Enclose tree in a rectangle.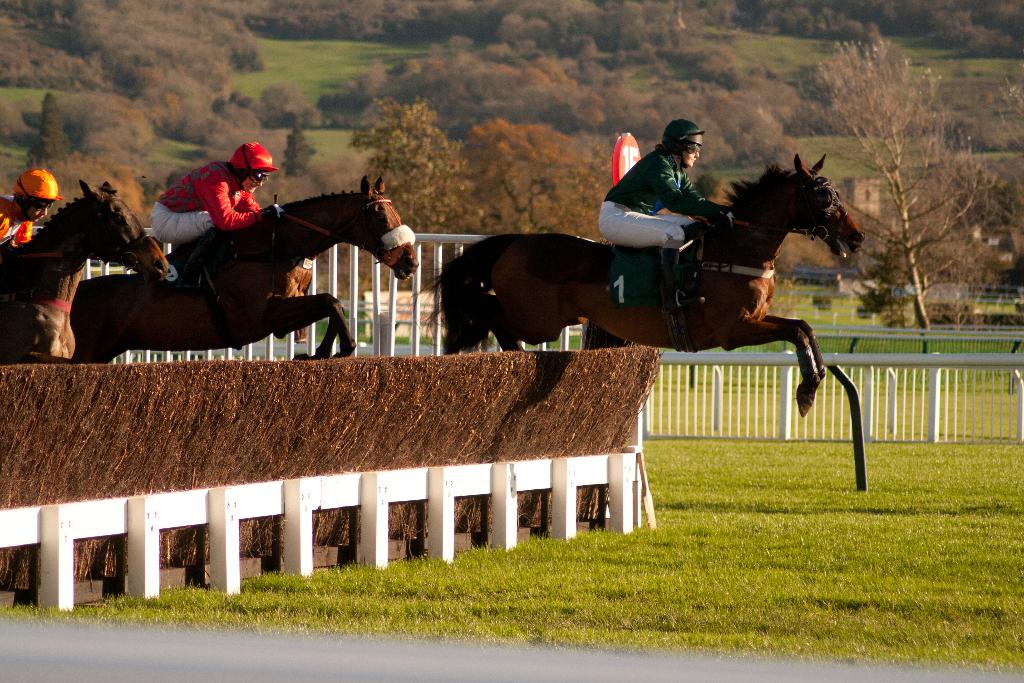
[332, 95, 472, 295].
